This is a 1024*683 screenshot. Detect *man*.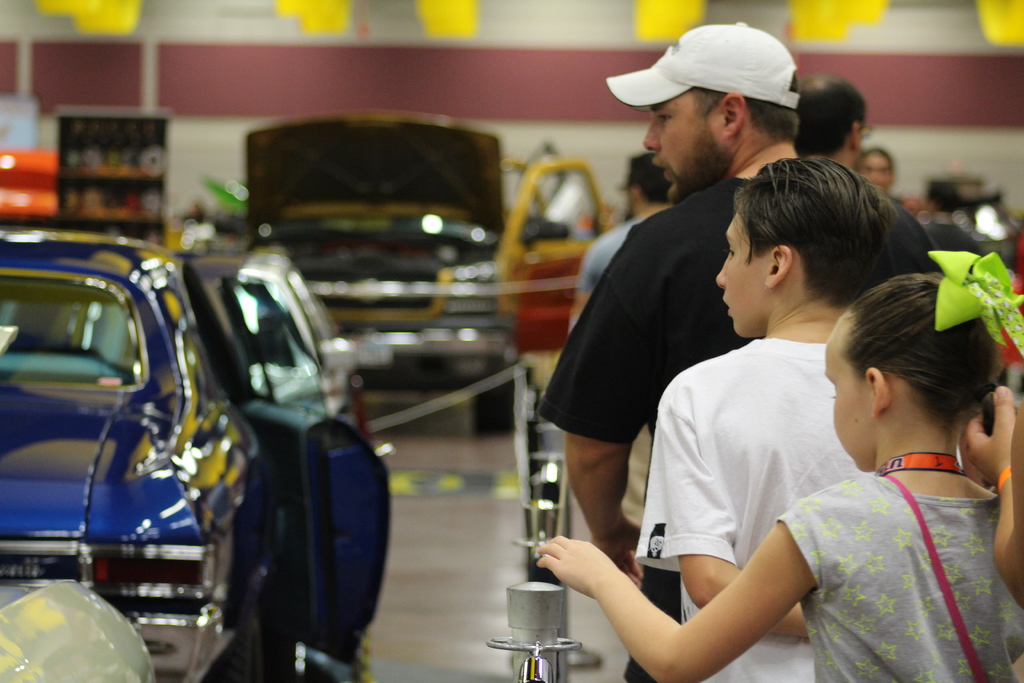
bbox=[790, 73, 877, 176].
